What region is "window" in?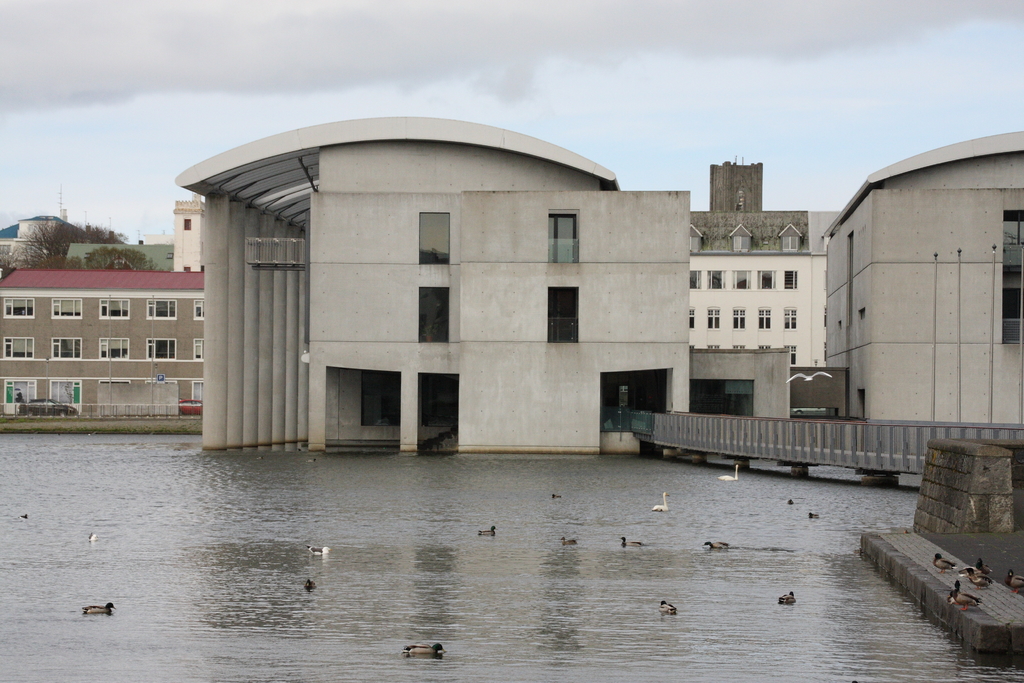
[left=147, top=299, right=174, bottom=318].
